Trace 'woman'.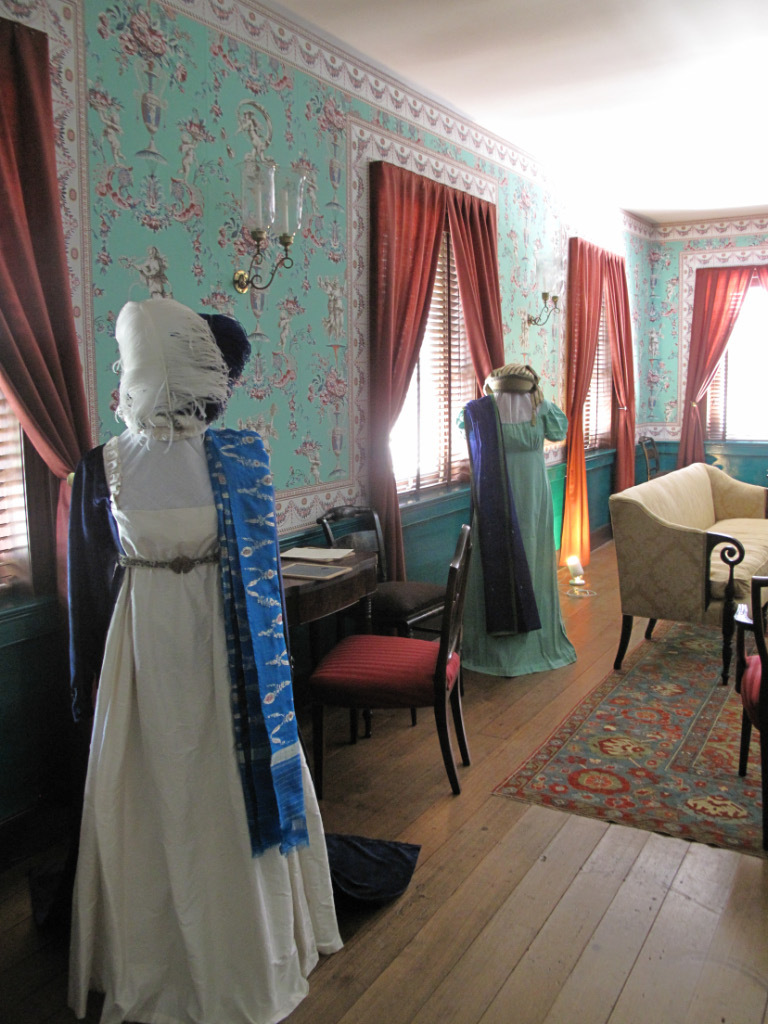
Traced to <region>47, 232, 336, 1013</region>.
